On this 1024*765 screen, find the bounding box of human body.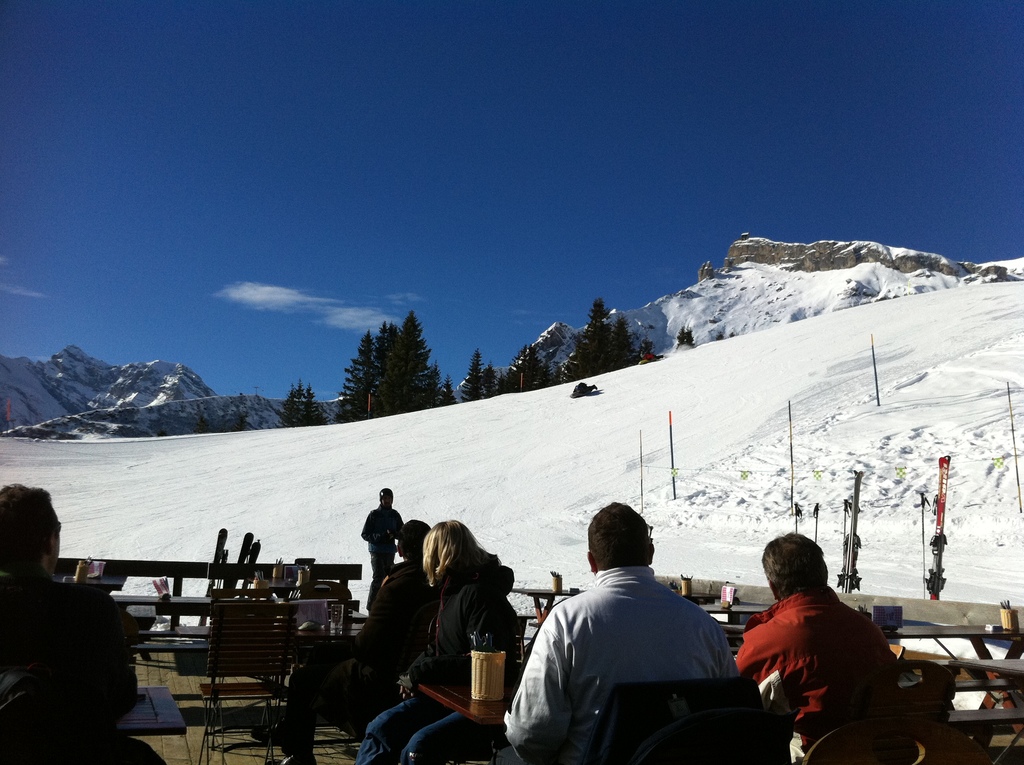
Bounding box: x1=739, y1=532, x2=918, y2=760.
